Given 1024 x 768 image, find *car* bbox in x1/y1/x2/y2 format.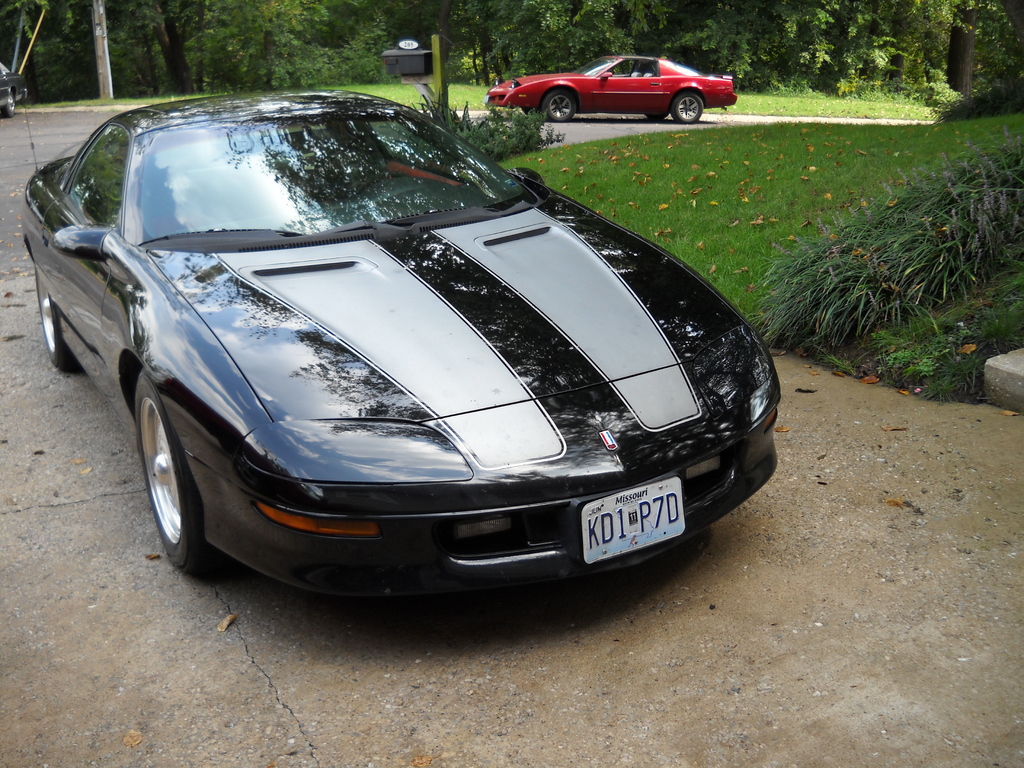
0/61/28/114.
